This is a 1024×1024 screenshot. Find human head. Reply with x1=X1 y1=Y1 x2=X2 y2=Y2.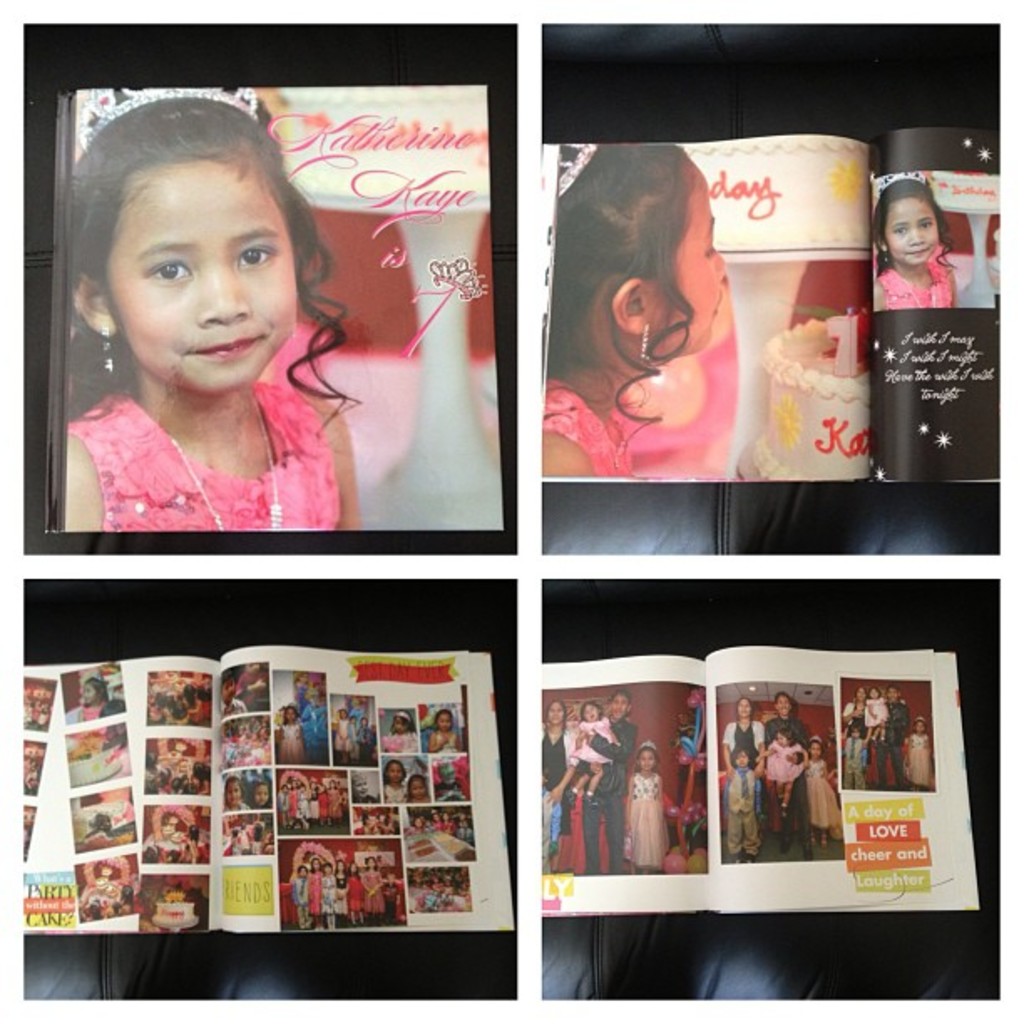
x1=607 y1=688 x2=629 y2=718.
